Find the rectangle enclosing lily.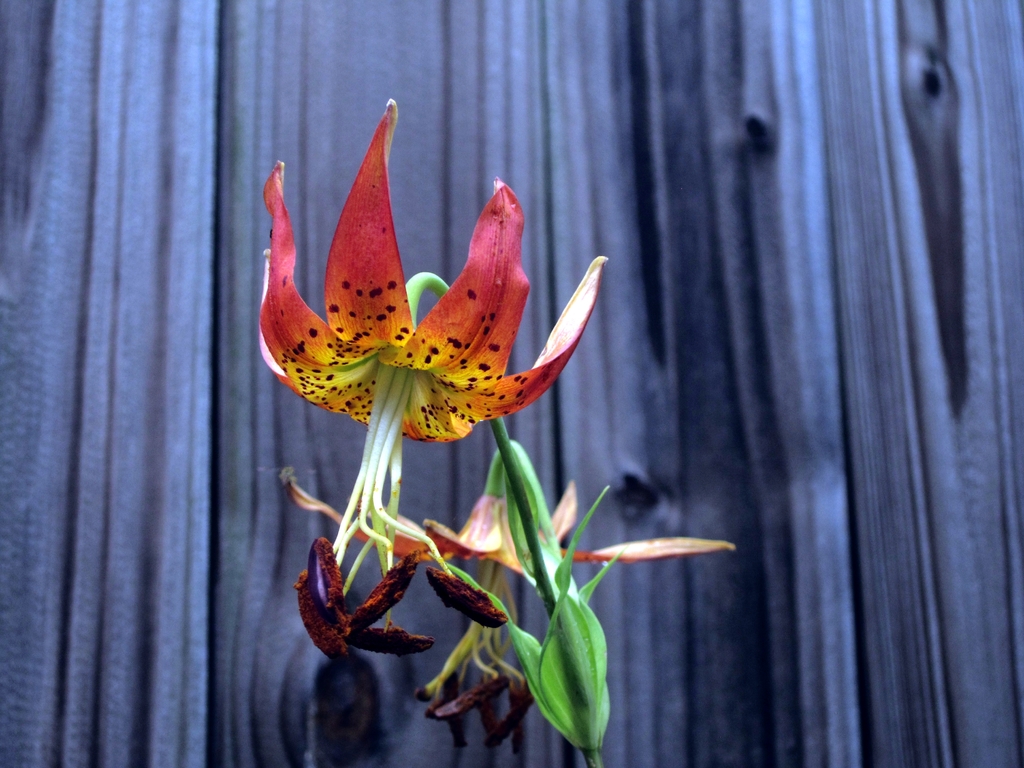
locate(250, 100, 610, 666).
